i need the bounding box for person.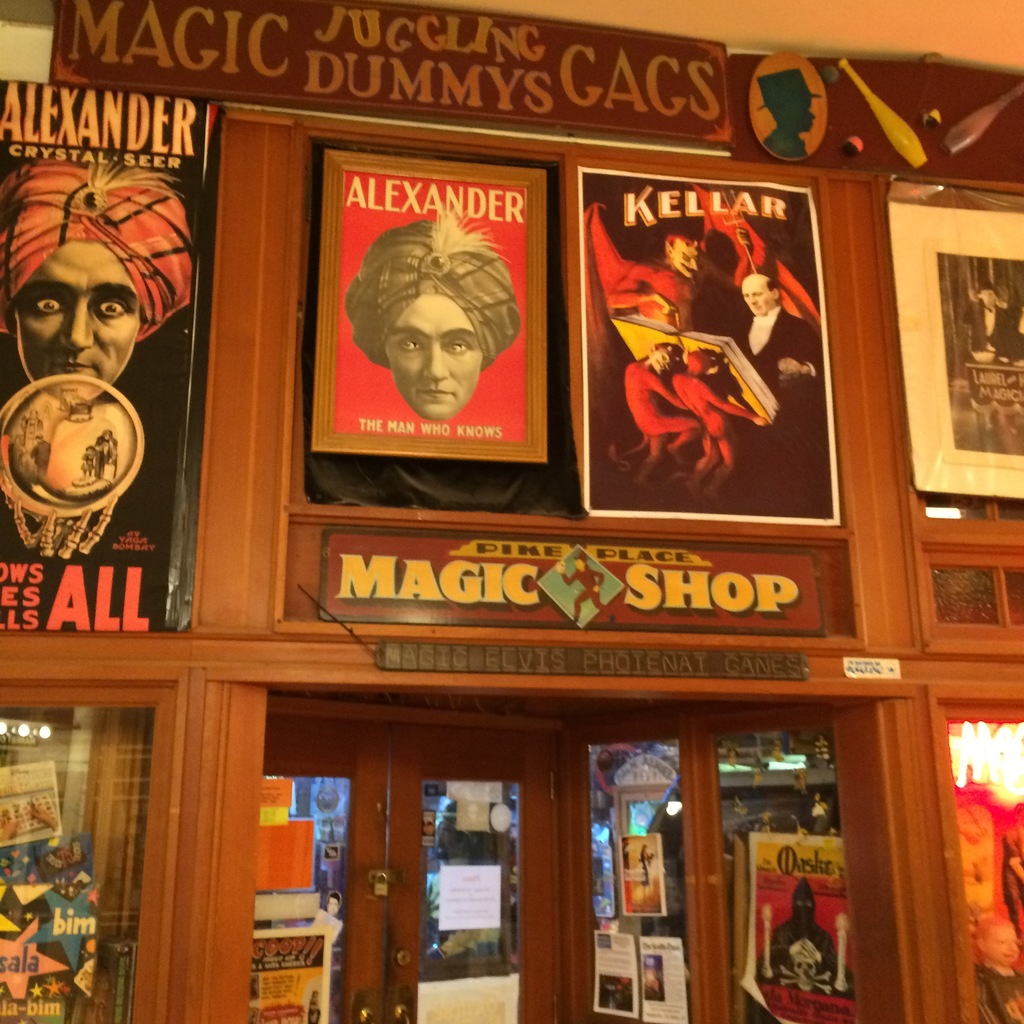
Here it is: (x1=688, y1=276, x2=826, y2=517).
